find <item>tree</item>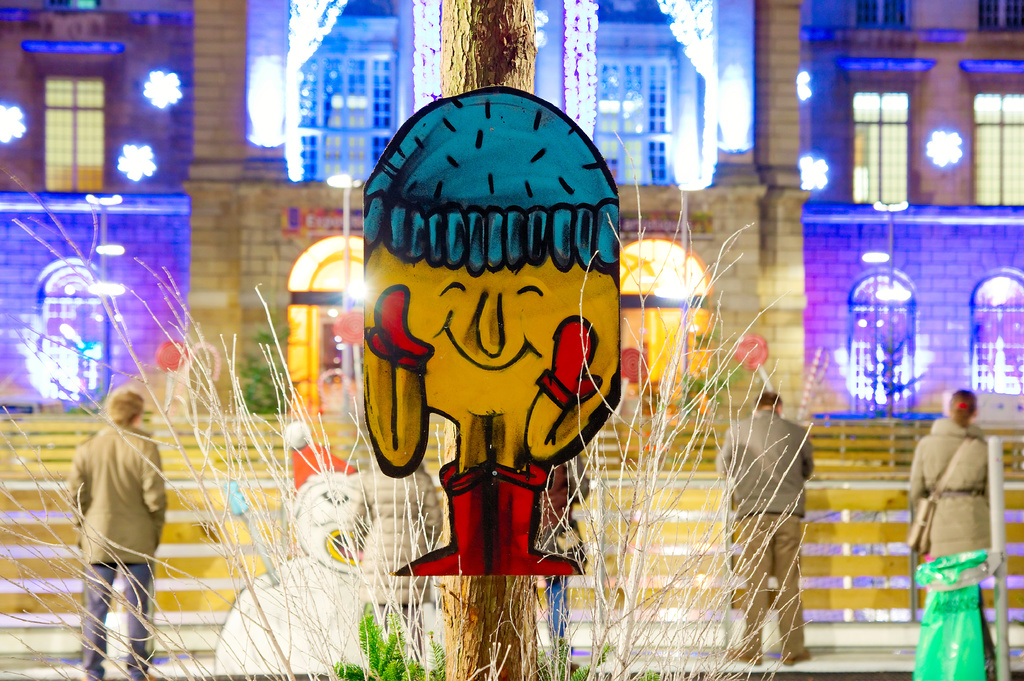
bbox(438, 1, 550, 679)
